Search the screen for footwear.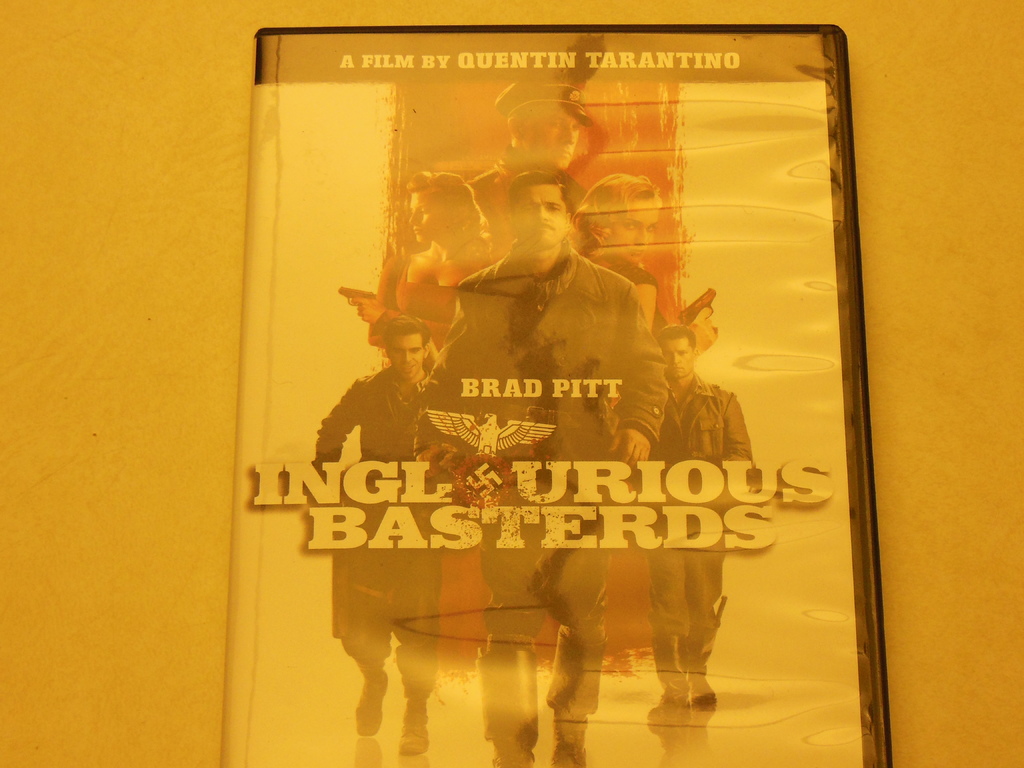
Found at locate(548, 740, 587, 767).
